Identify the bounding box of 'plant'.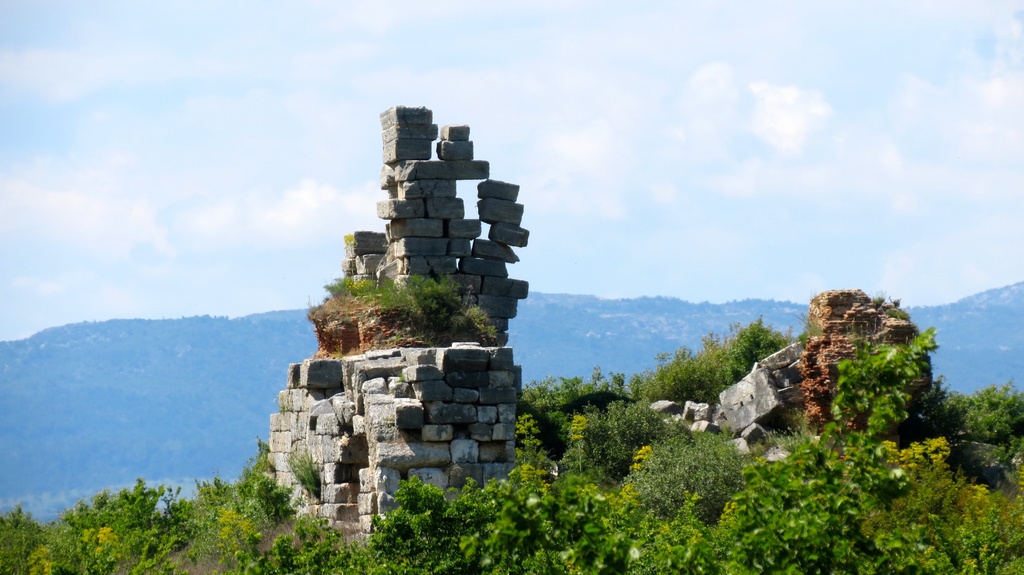
locate(445, 472, 538, 573).
